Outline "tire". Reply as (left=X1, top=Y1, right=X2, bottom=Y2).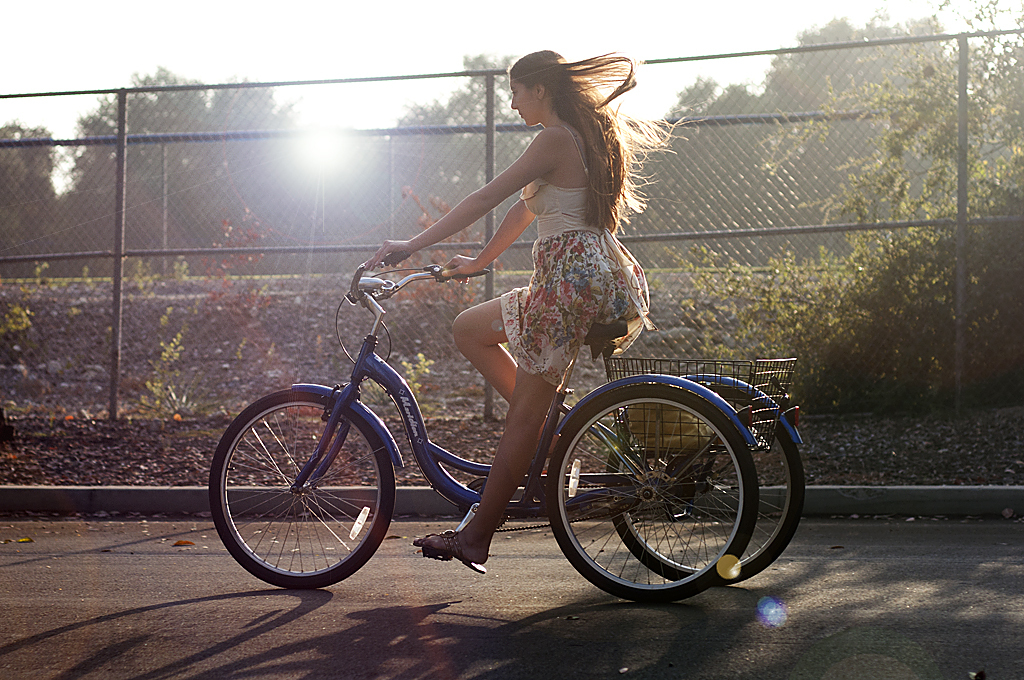
(left=211, top=386, right=396, bottom=587).
